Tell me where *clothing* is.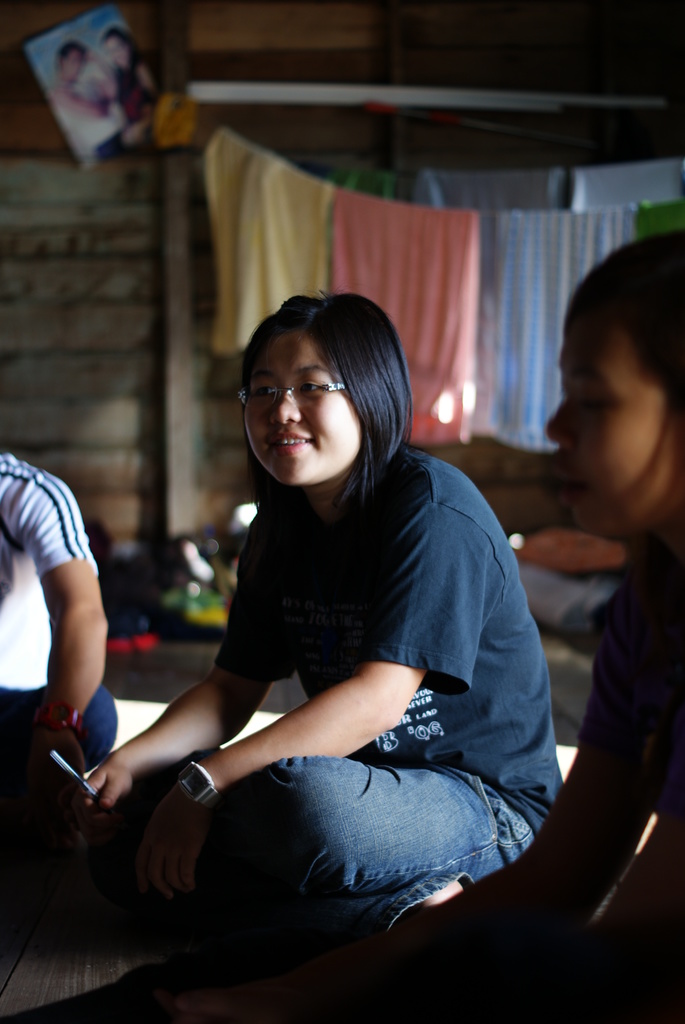
*clothing* is at bbox=(3, 442, 577, 938).
